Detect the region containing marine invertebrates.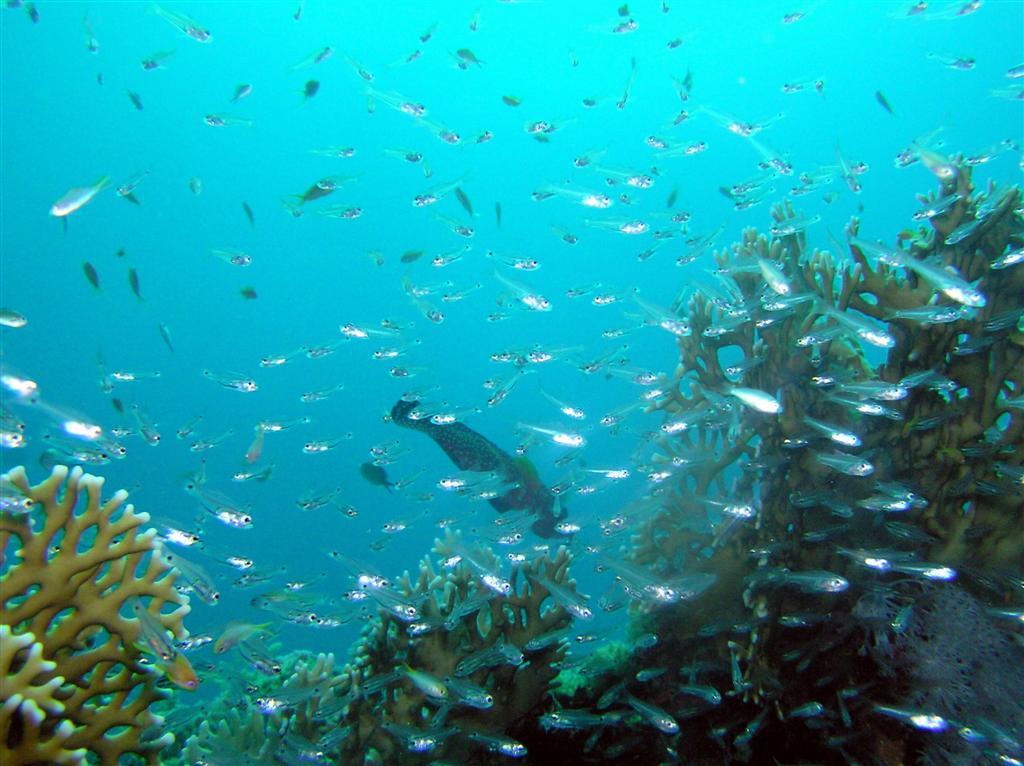
[886,522,929,543].
